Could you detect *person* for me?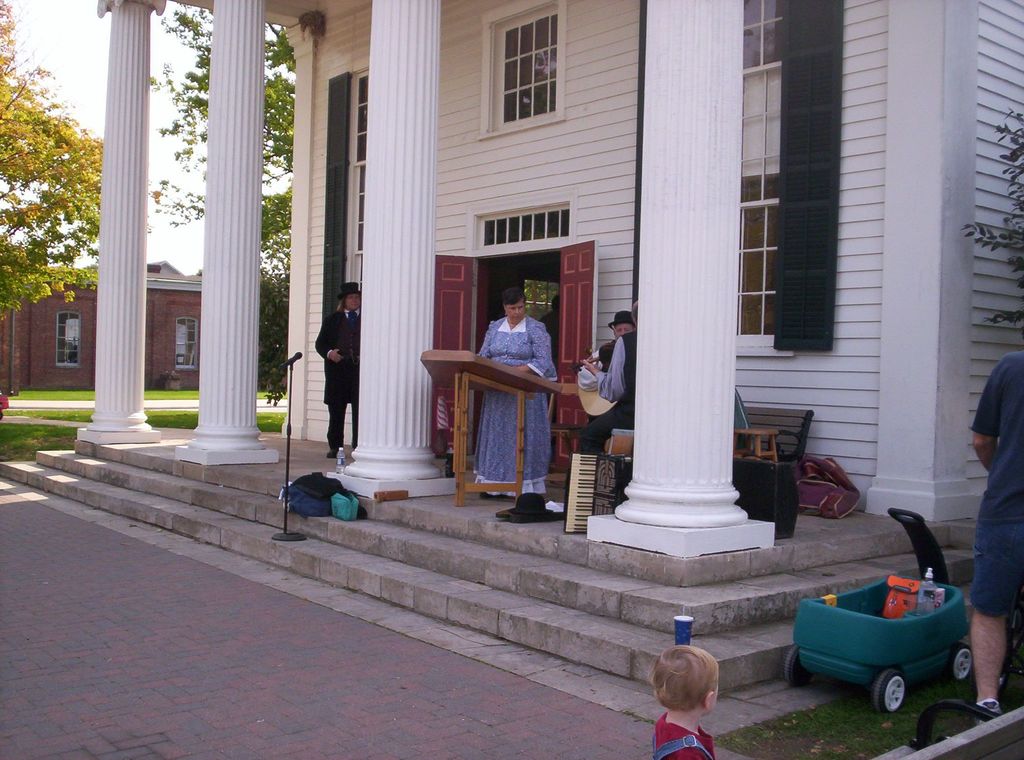
Detection result: [648,643,719,759].
